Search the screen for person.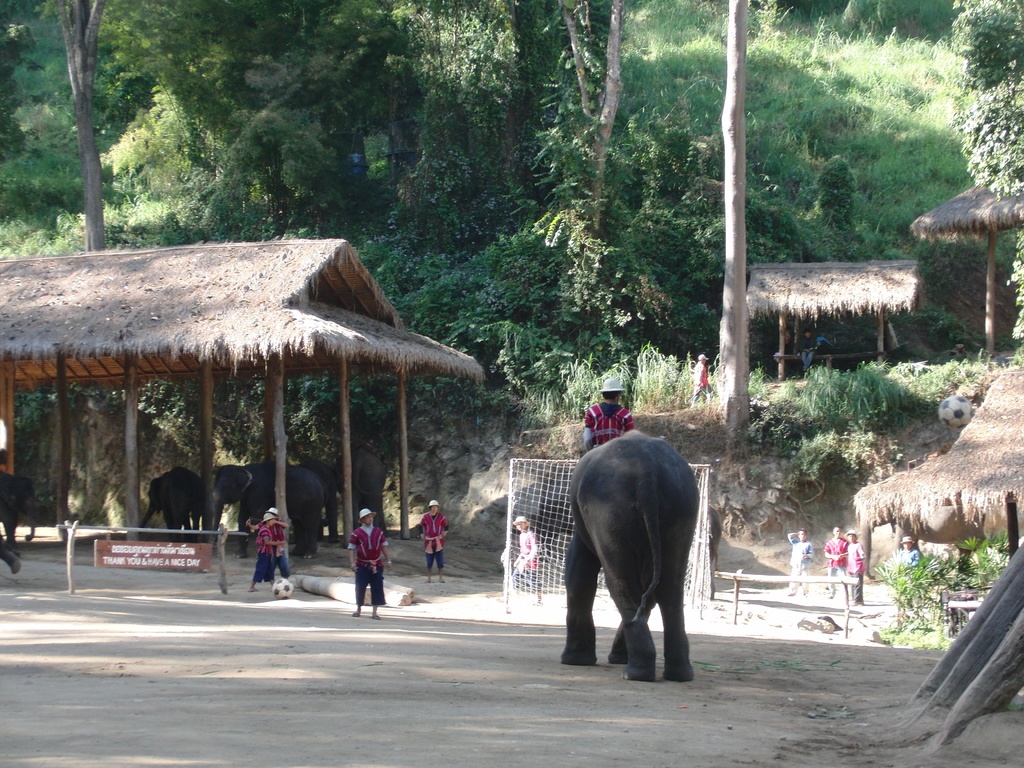
Found at rect(825, 526, 847, 600).
